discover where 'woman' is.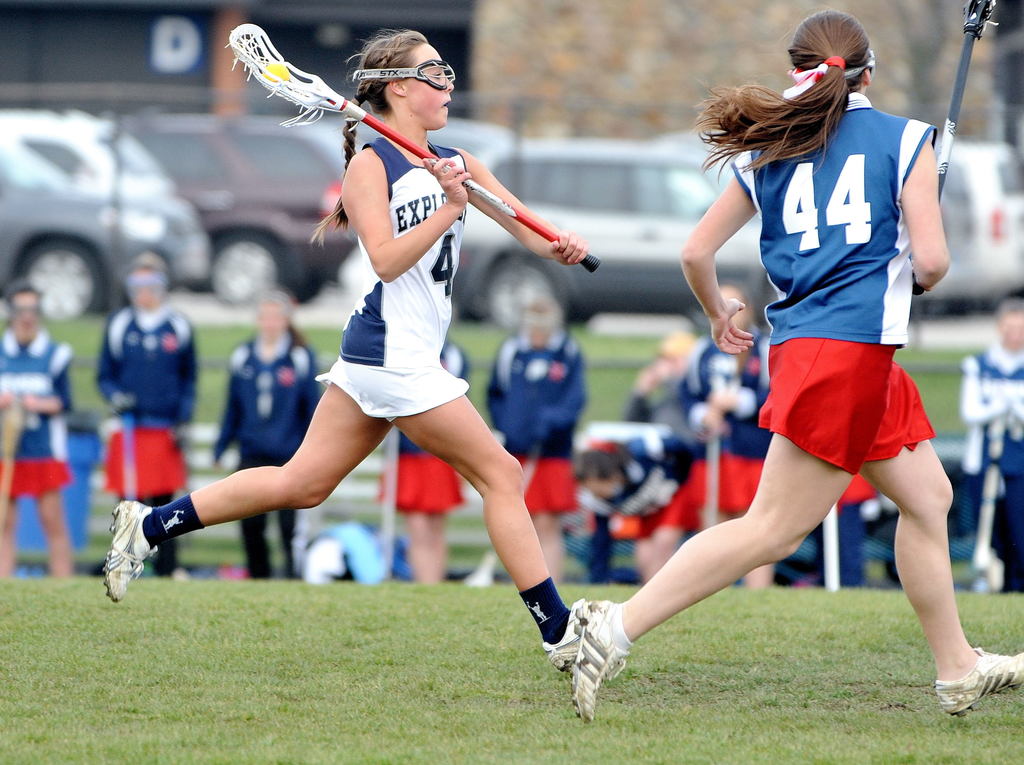
Discovered at [487,288,586,591].
